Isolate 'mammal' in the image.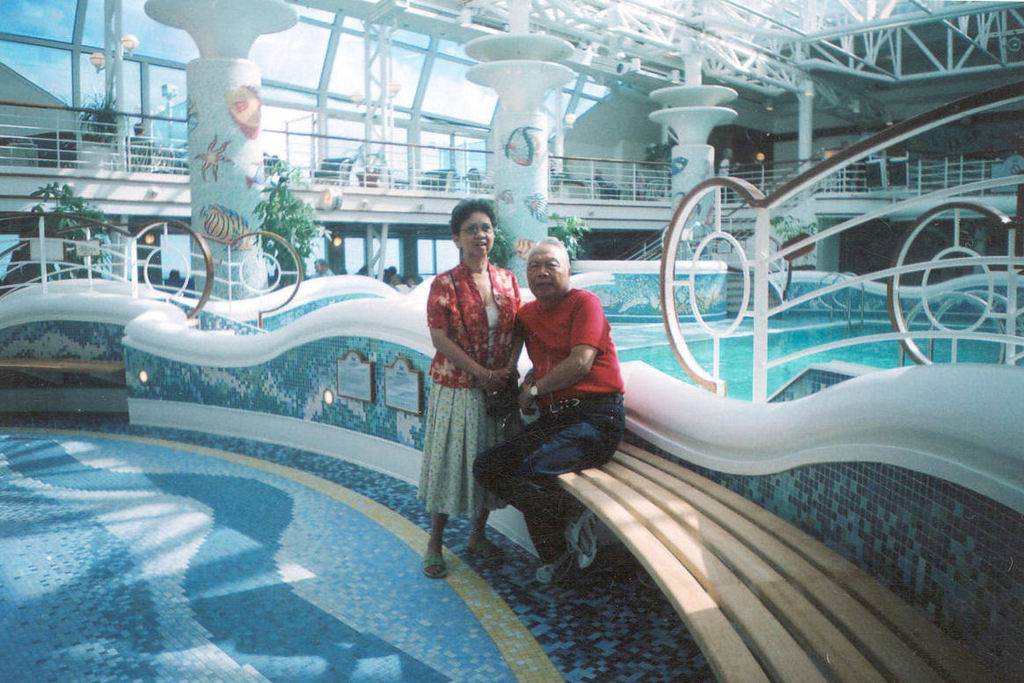
Isolated region: 466/237/629/585.
